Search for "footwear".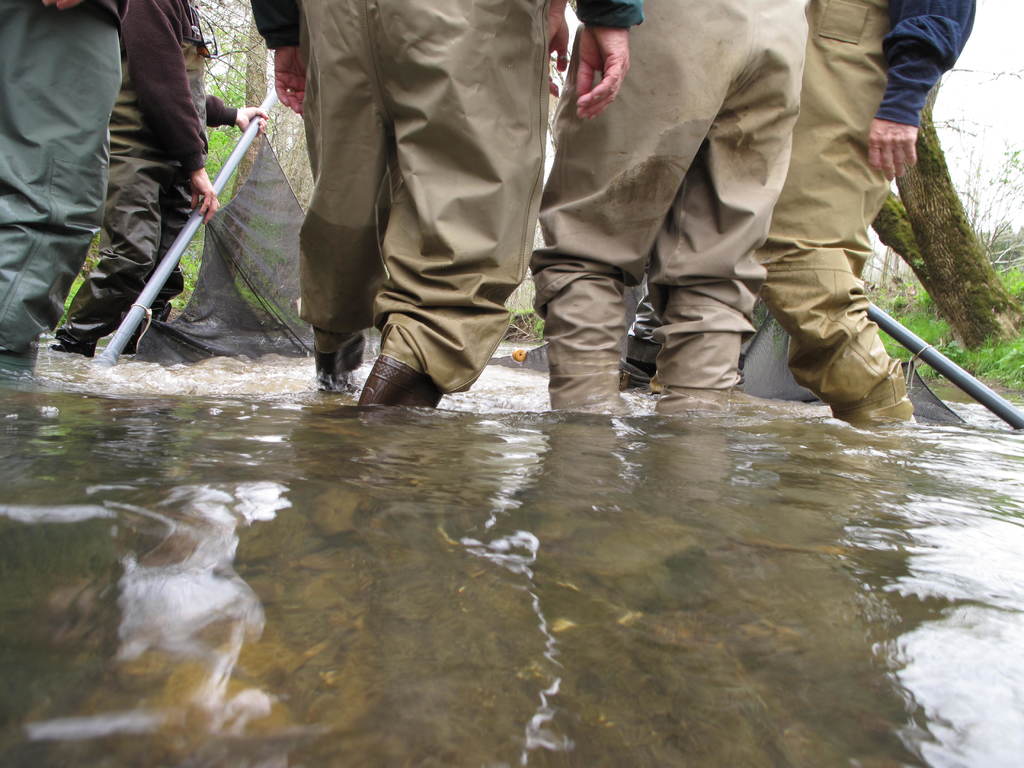
Found at bbox=(355, 352, 451, 444).
